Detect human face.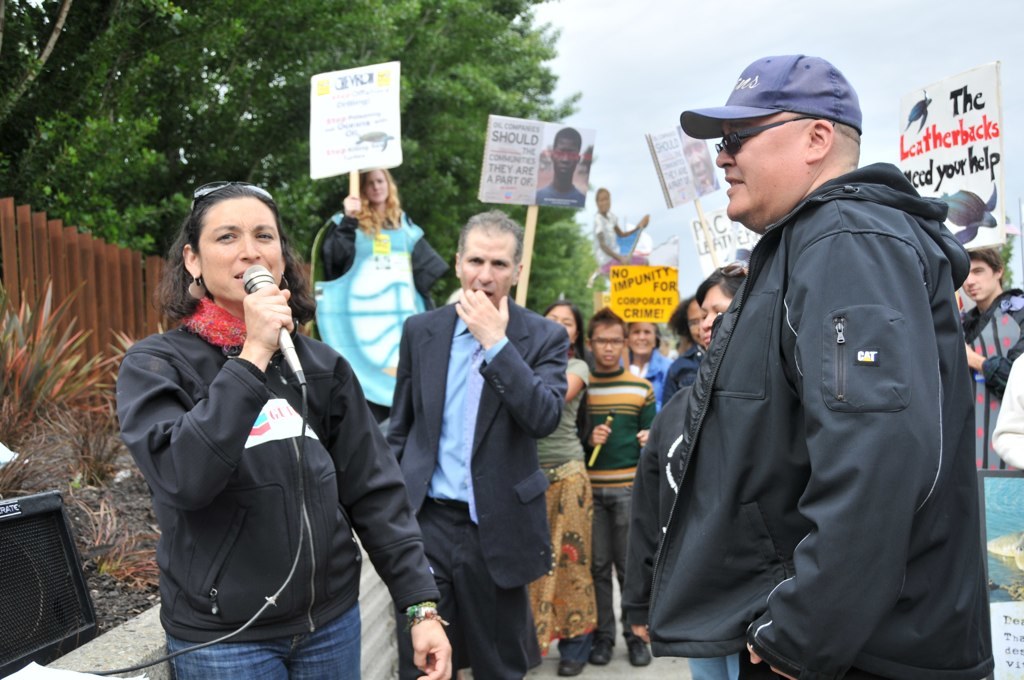
Detected at [683,301,704,336].
